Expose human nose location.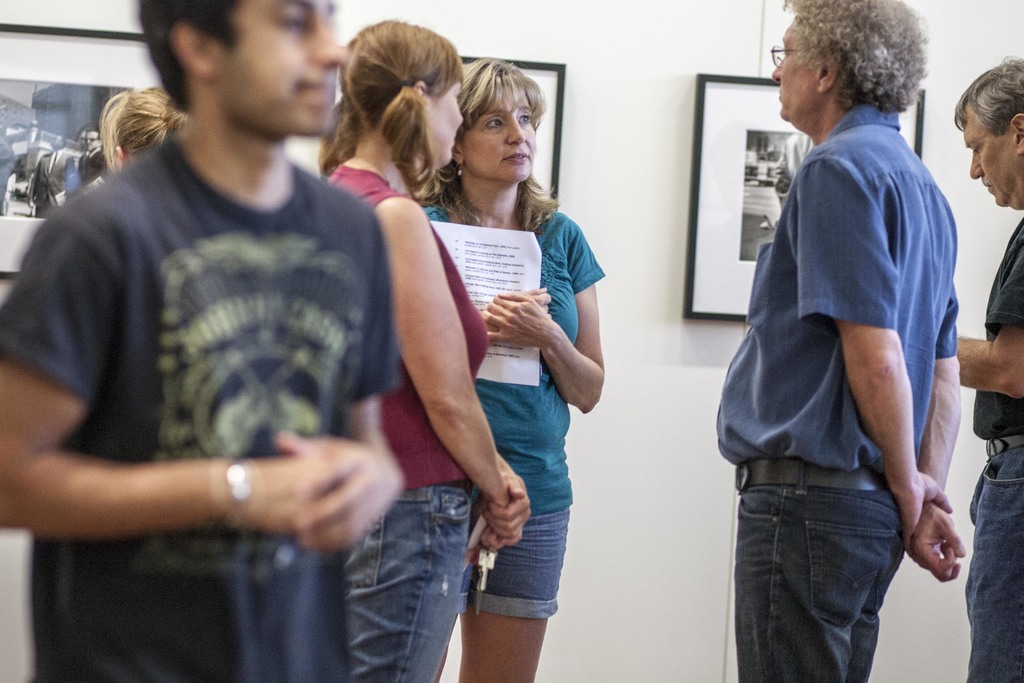
Exposed at locate(971, 157, 981, 178).
